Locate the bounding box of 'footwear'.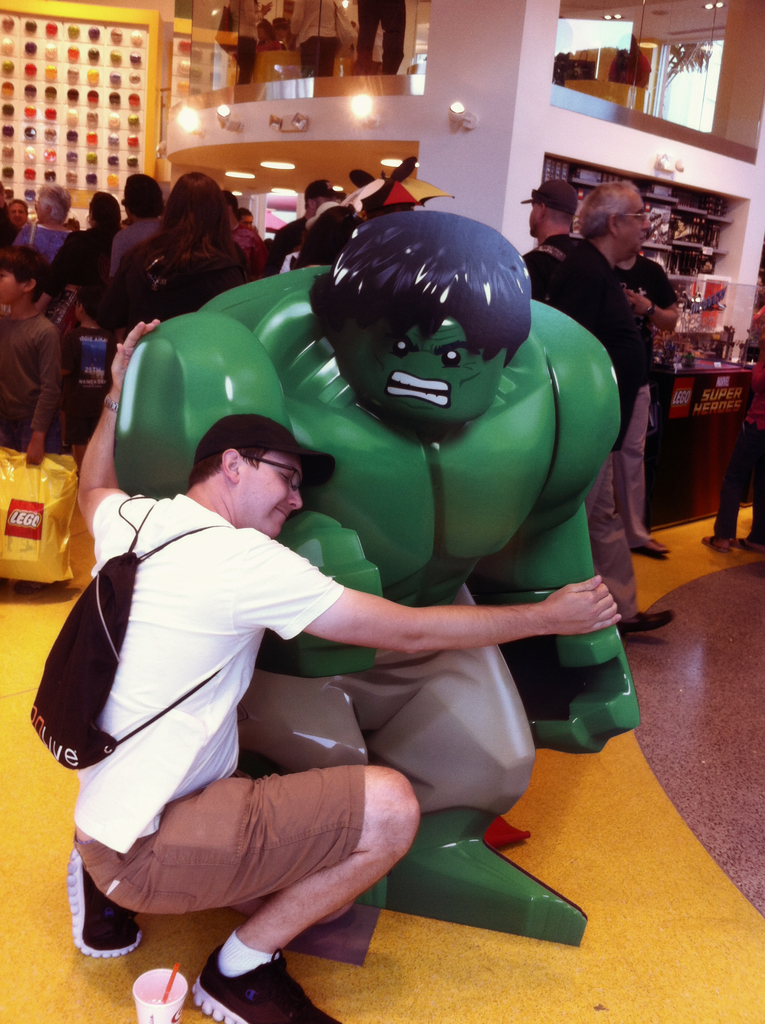
Bounding box: bbox(630, 538, 668, 556).
